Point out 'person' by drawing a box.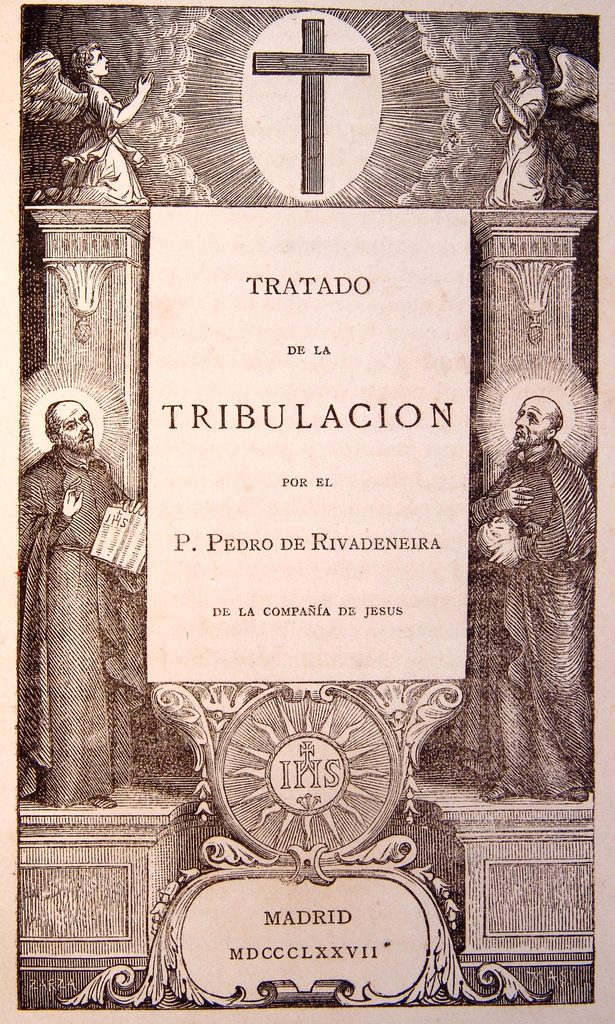
bbox=(465, 388, 596, 801).
